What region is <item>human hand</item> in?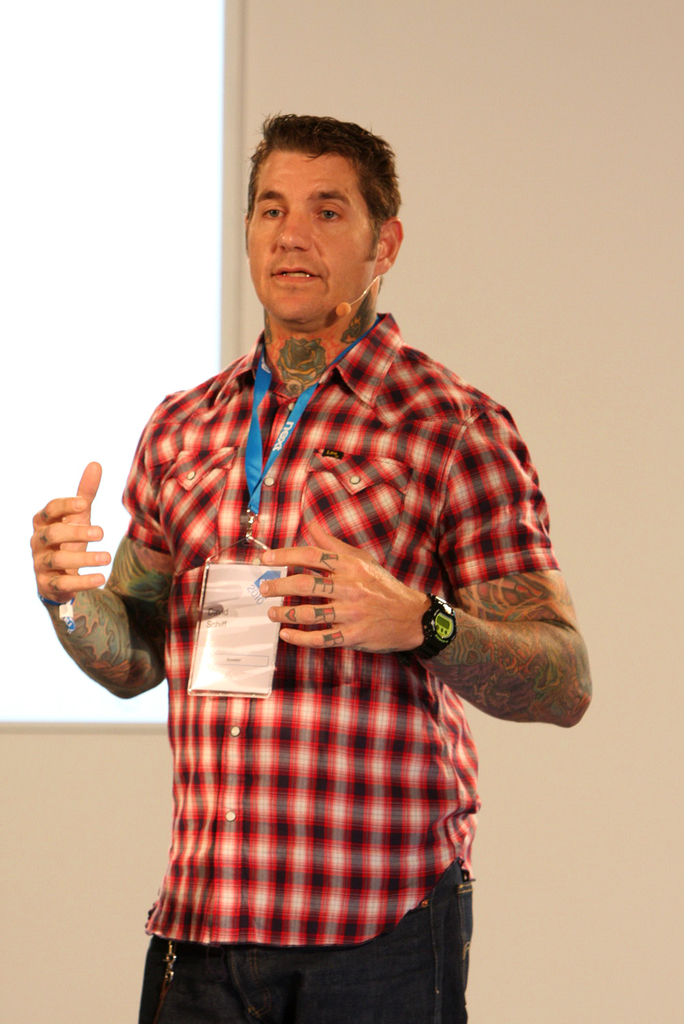
(left=21, top=470, right=127, bottom=608).
